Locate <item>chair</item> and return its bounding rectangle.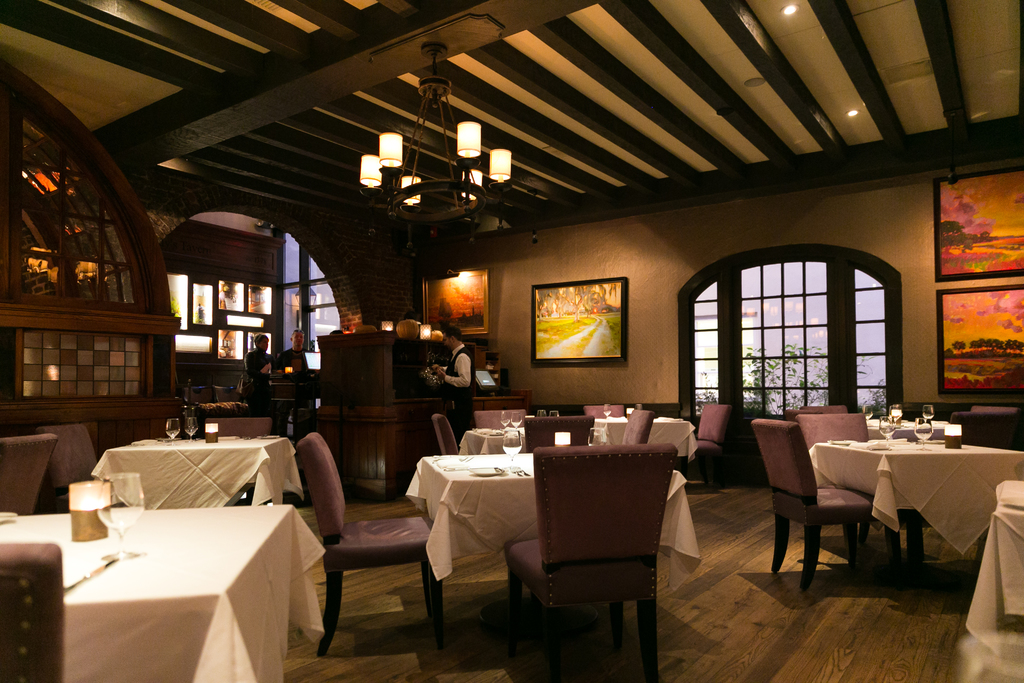
42/425/101/512.
